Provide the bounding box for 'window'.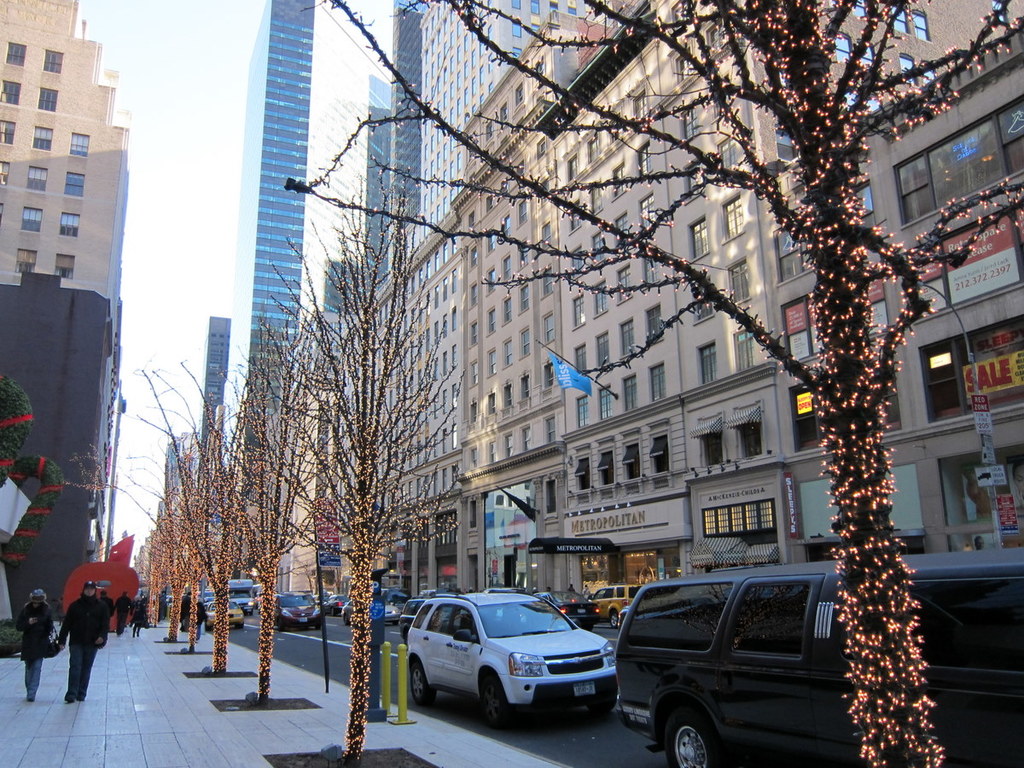
left=608, top=112, right=622, bottom=143.
